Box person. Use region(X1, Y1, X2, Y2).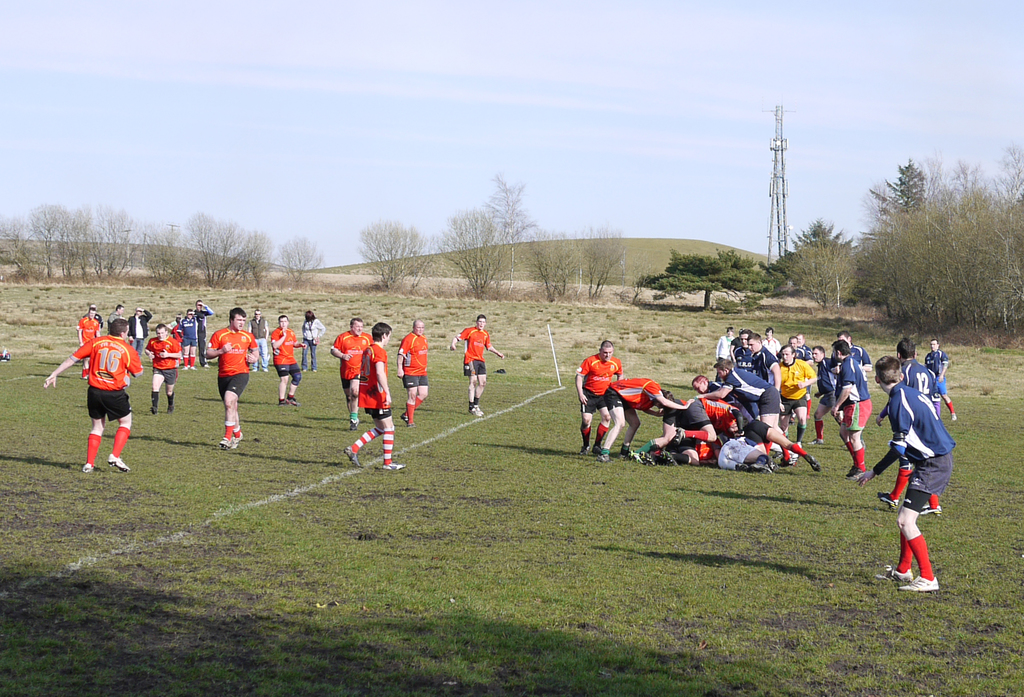
region(742, 334, 780, 461).
